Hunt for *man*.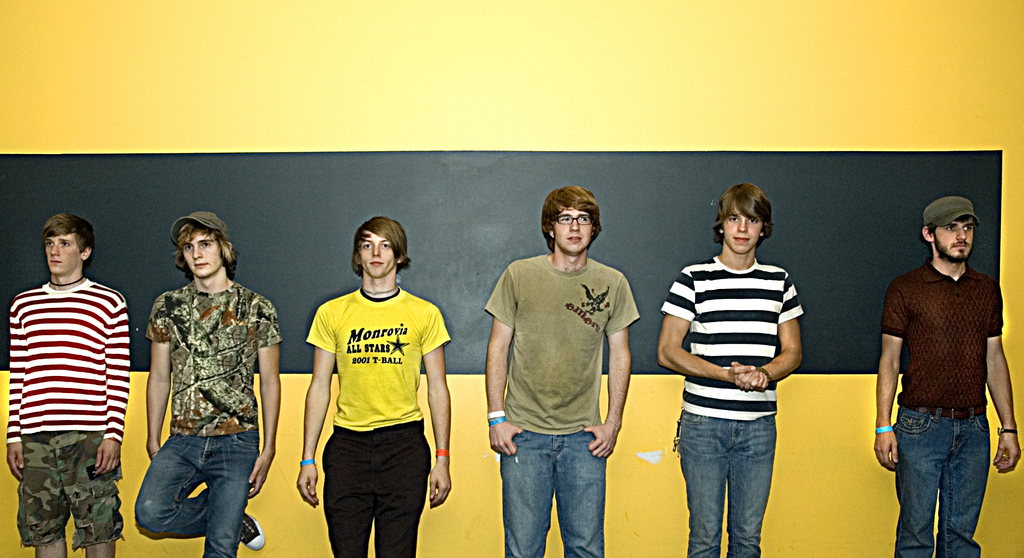
Hunted down at [left=10, top=214, right=130, bottom=557].
